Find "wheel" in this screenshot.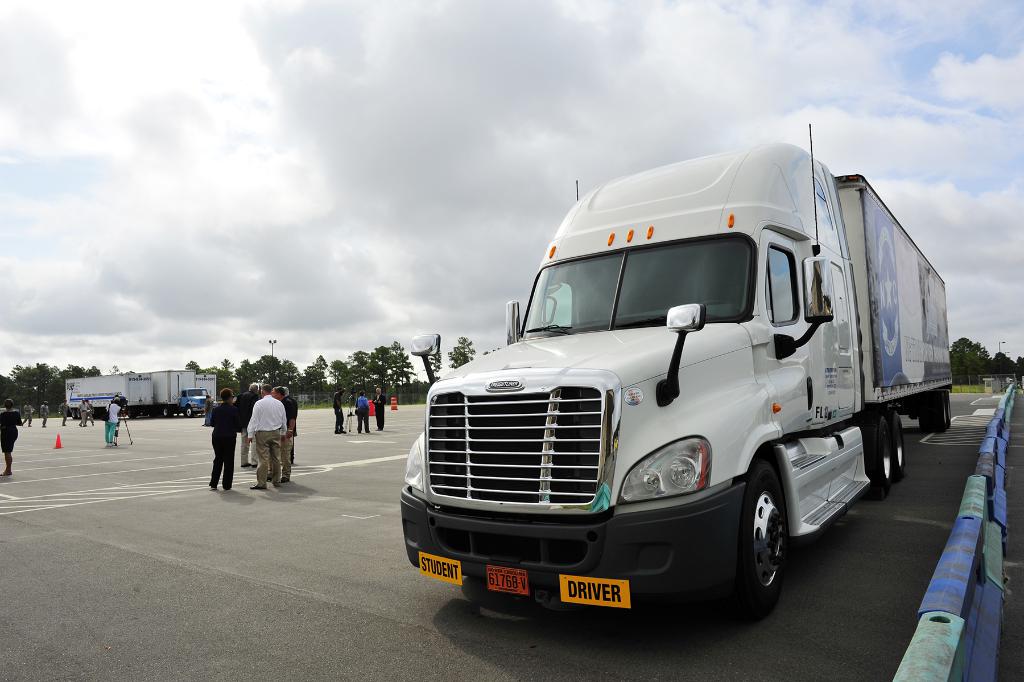
The bounding box for "wheel" is 870, 424, 892, 495.
